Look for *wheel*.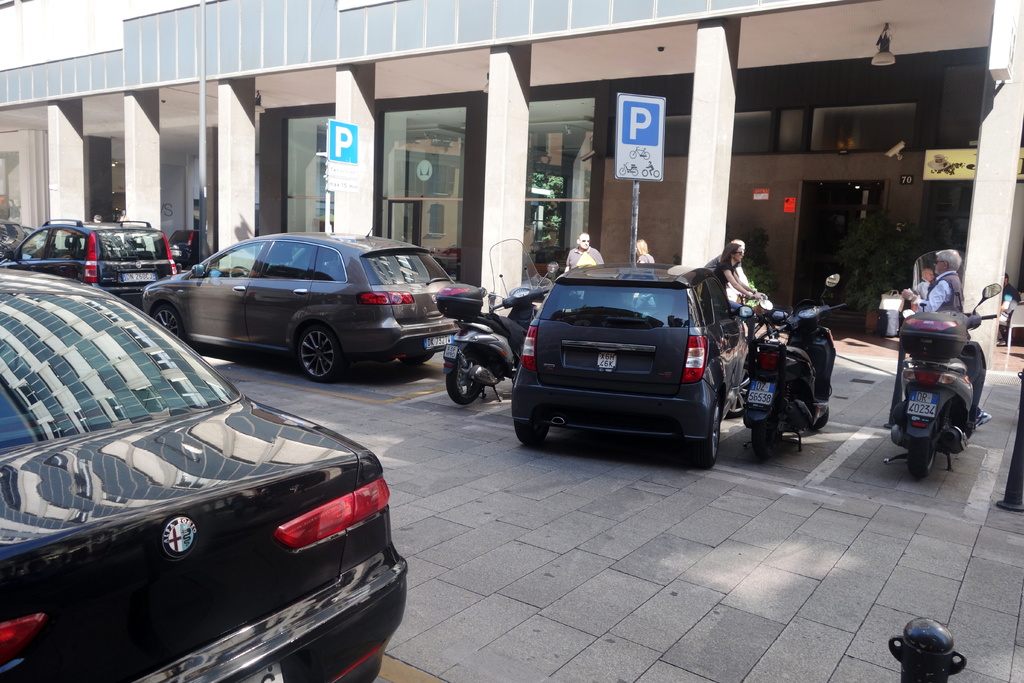
Found: (300,325,347,384).
